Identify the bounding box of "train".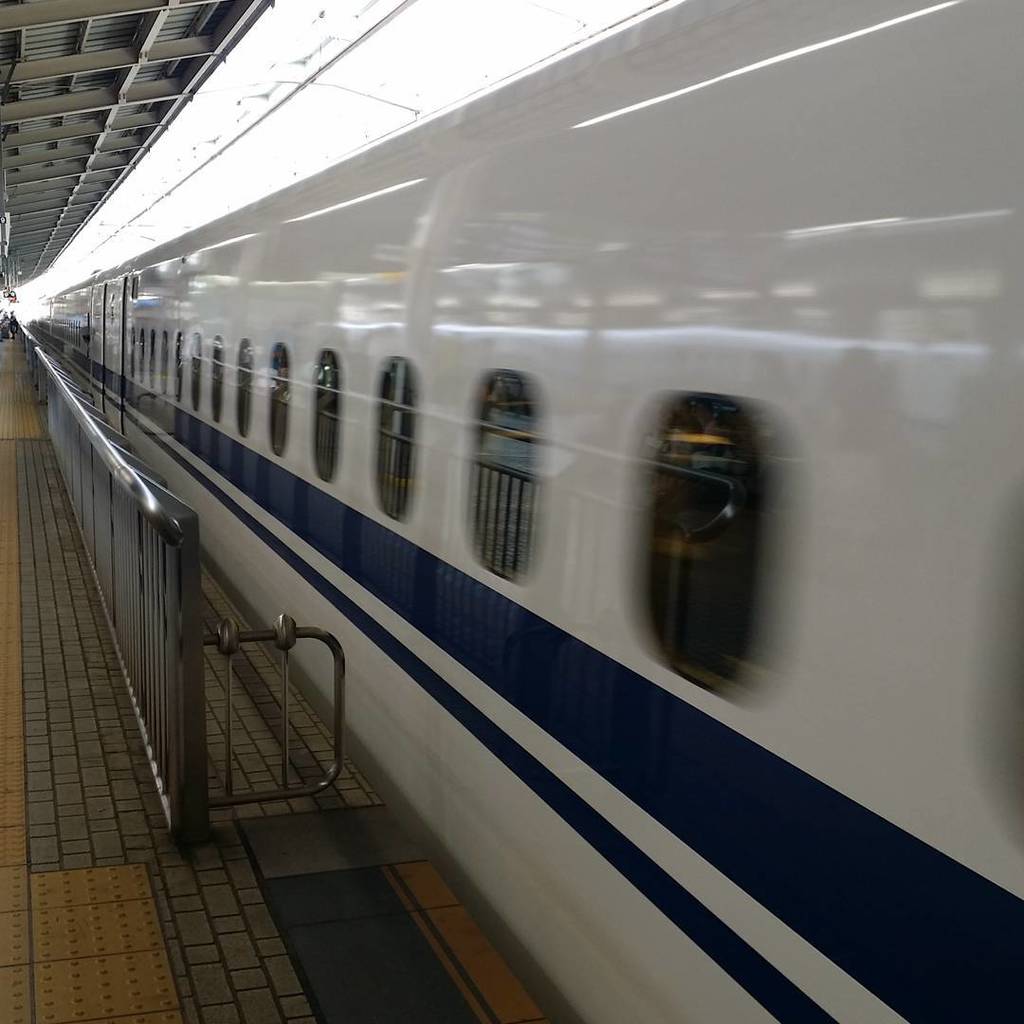
(17, 0, 1023, 1023).
